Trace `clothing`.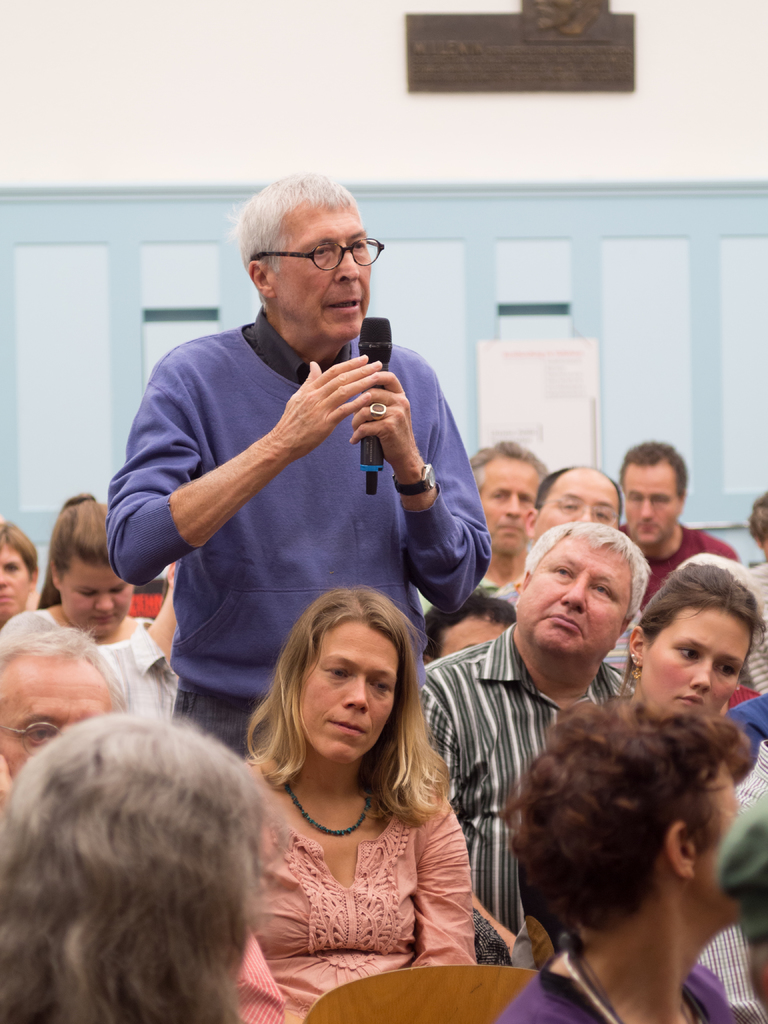
Traced to bbox=[730, 688, 758, 711].
